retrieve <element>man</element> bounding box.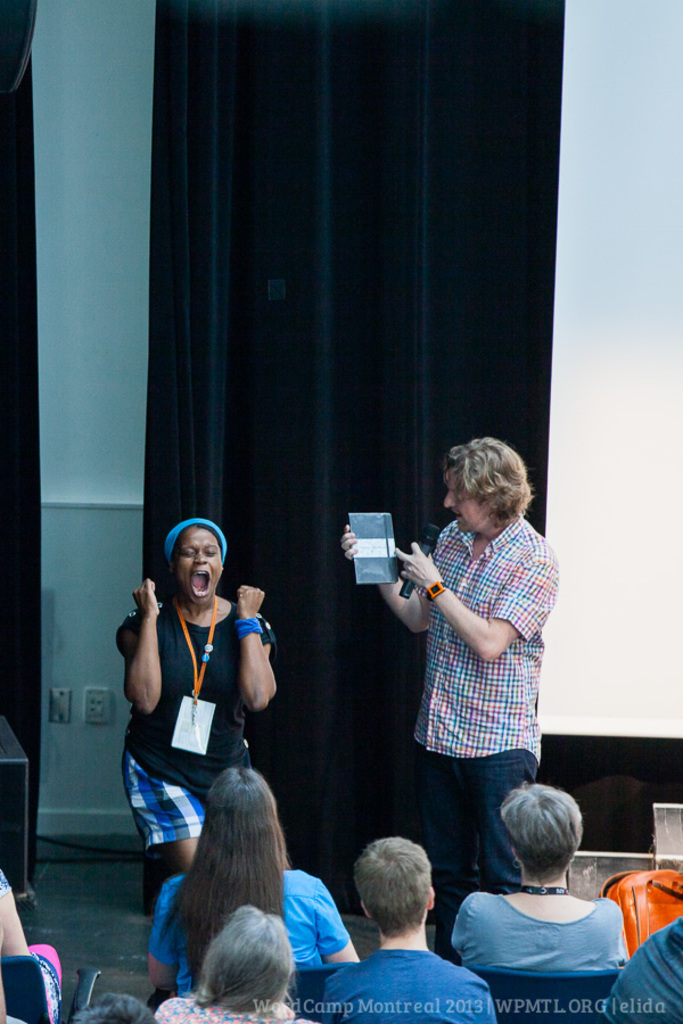
Bounding box: 348:452:569:961.
